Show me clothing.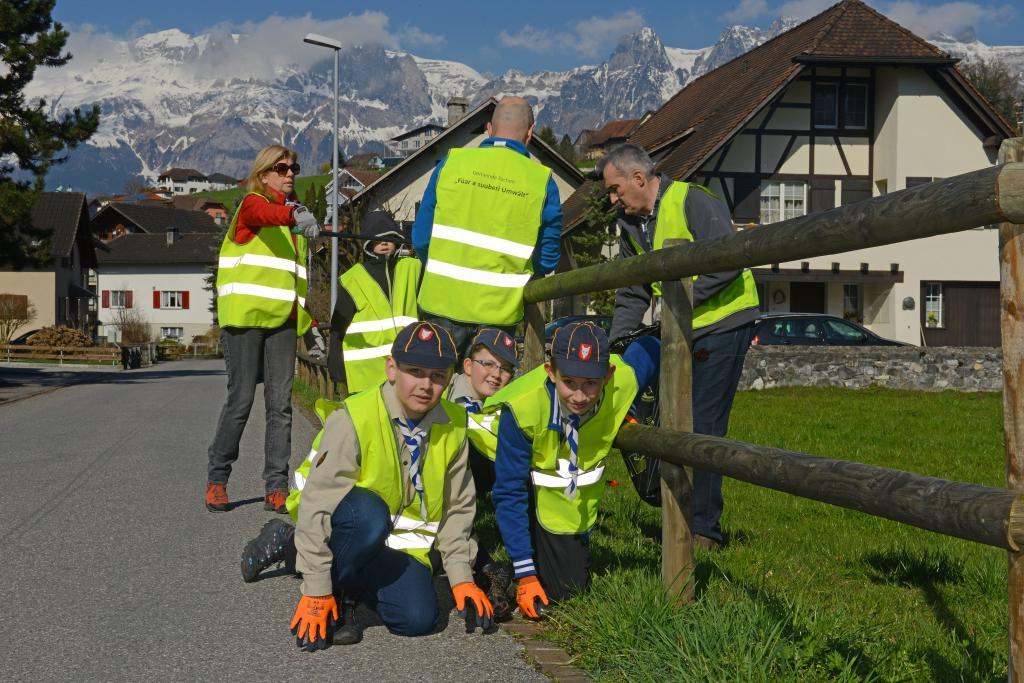
clothing is here: [x1=485, y1=360, x2=646, y2=598].
